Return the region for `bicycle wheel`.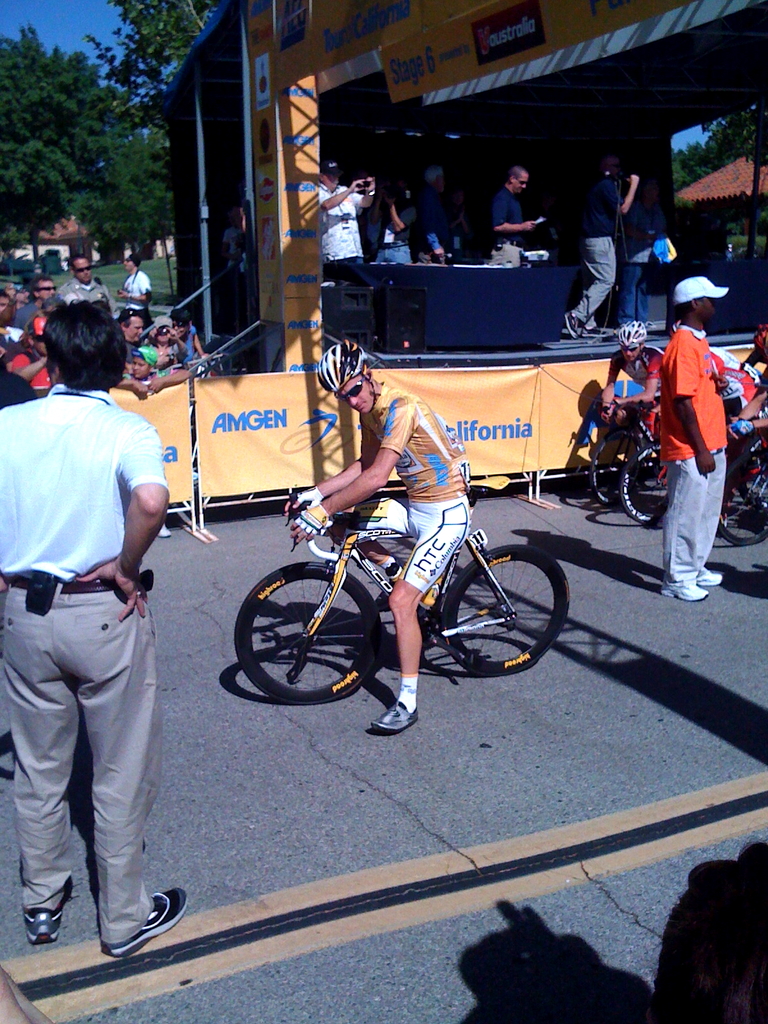
crop(589, 428, 649, 507).
